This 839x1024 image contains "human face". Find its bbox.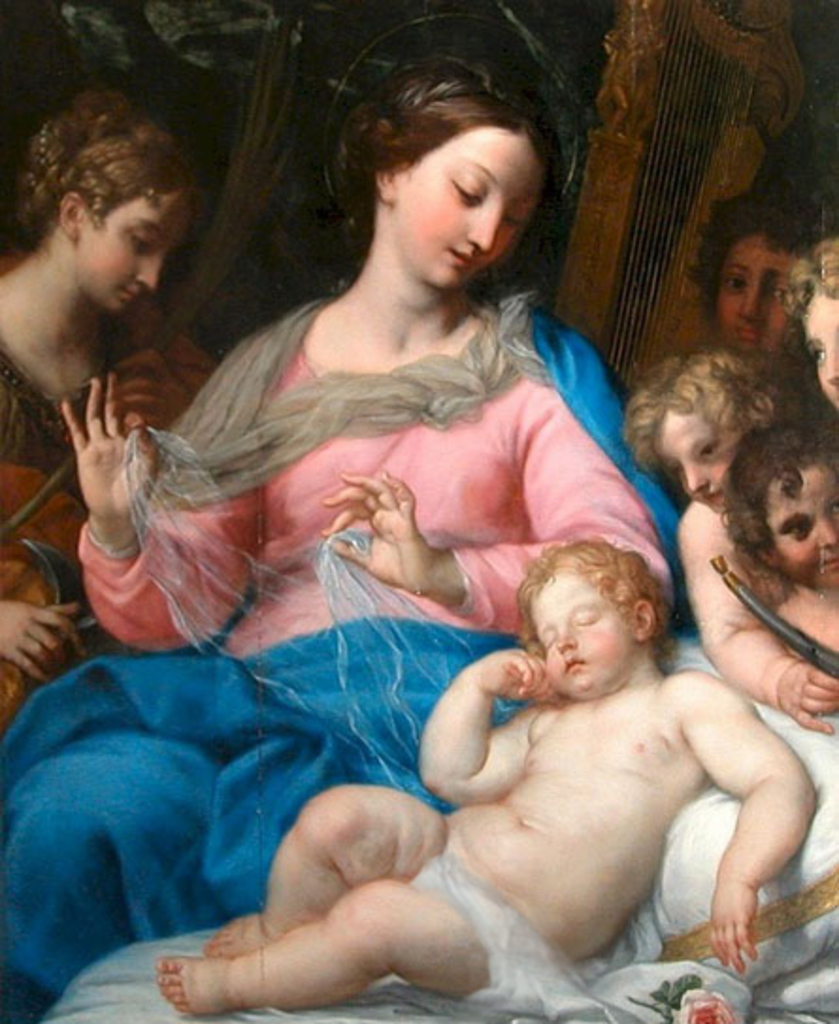
l=524, t=562, r=628, b=690.
